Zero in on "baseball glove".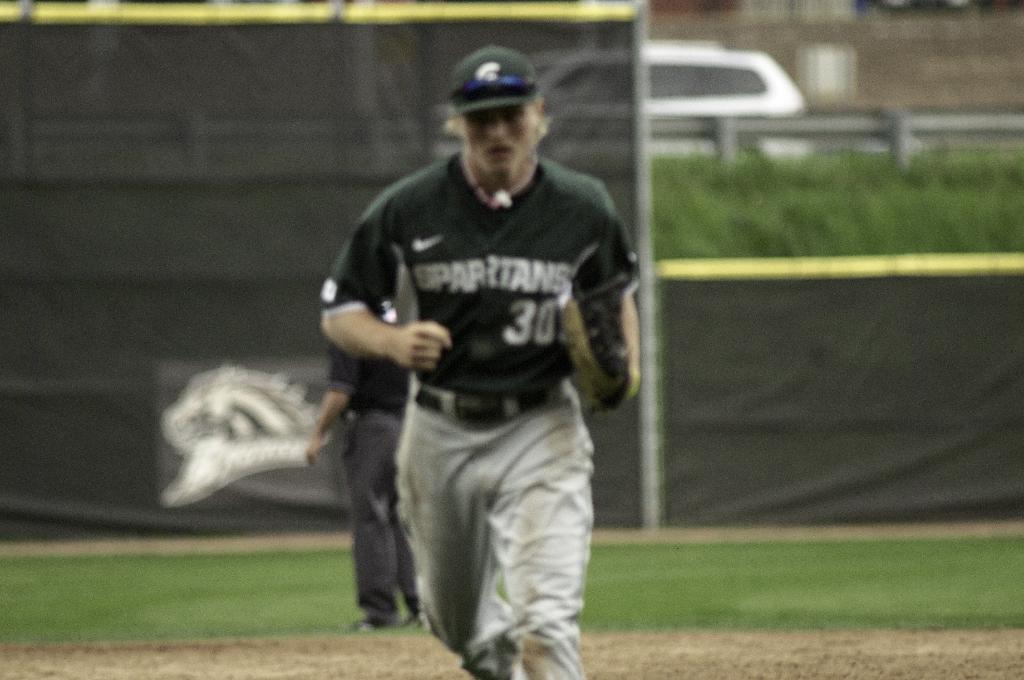
Zeroed in: x1=555, y1=296, x2=639, y2=408.
